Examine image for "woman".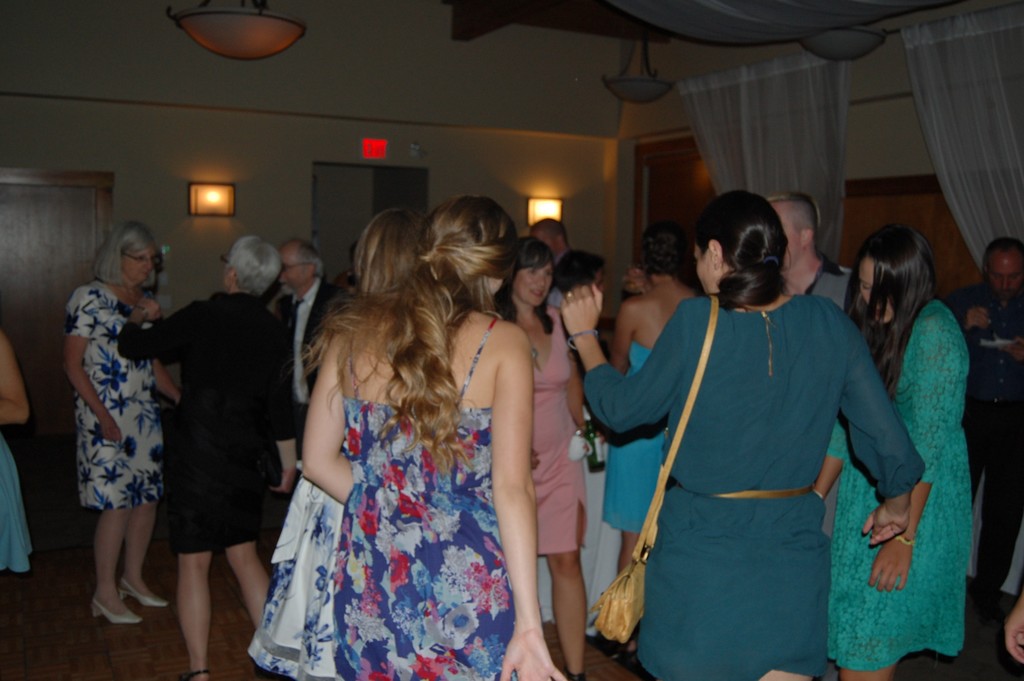
Examination result: box(248, 201, 428, 680).
